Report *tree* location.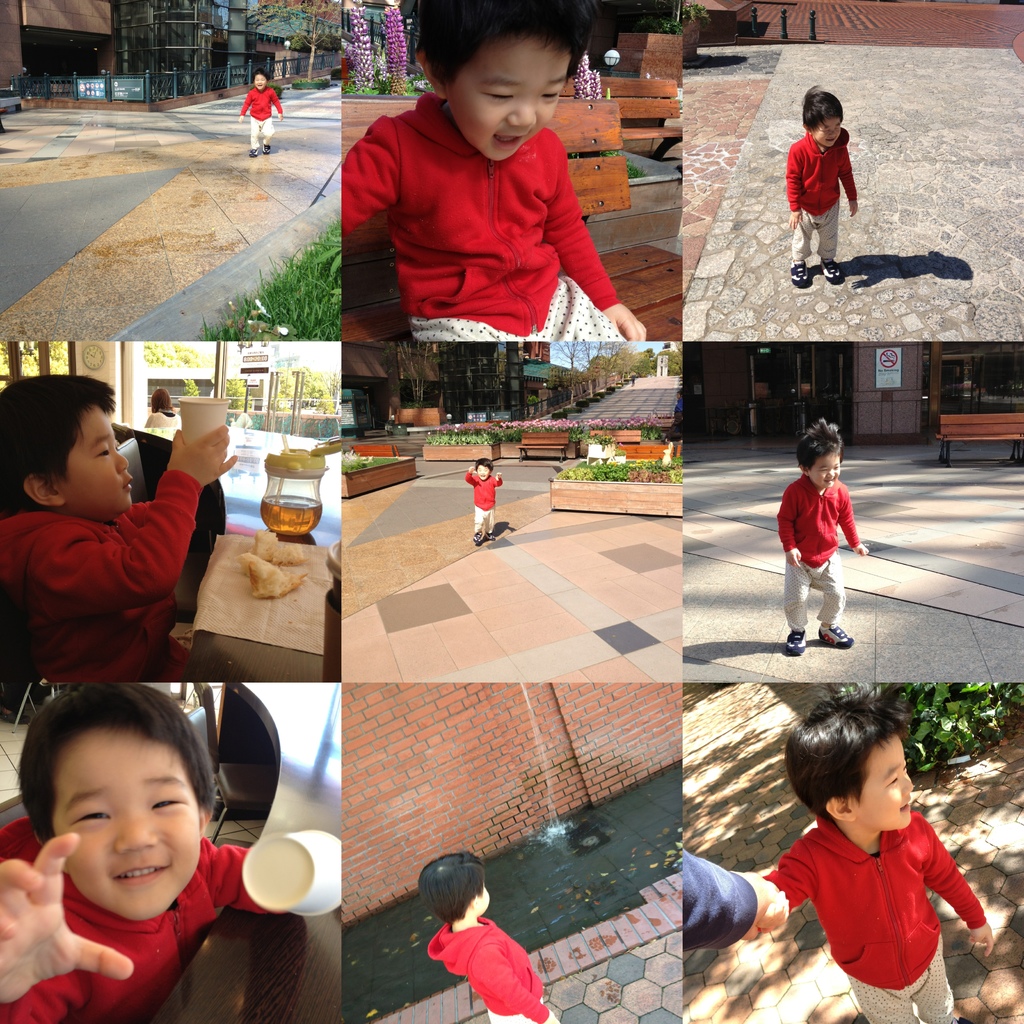
Report: detection(347, 4, 373, 98).
